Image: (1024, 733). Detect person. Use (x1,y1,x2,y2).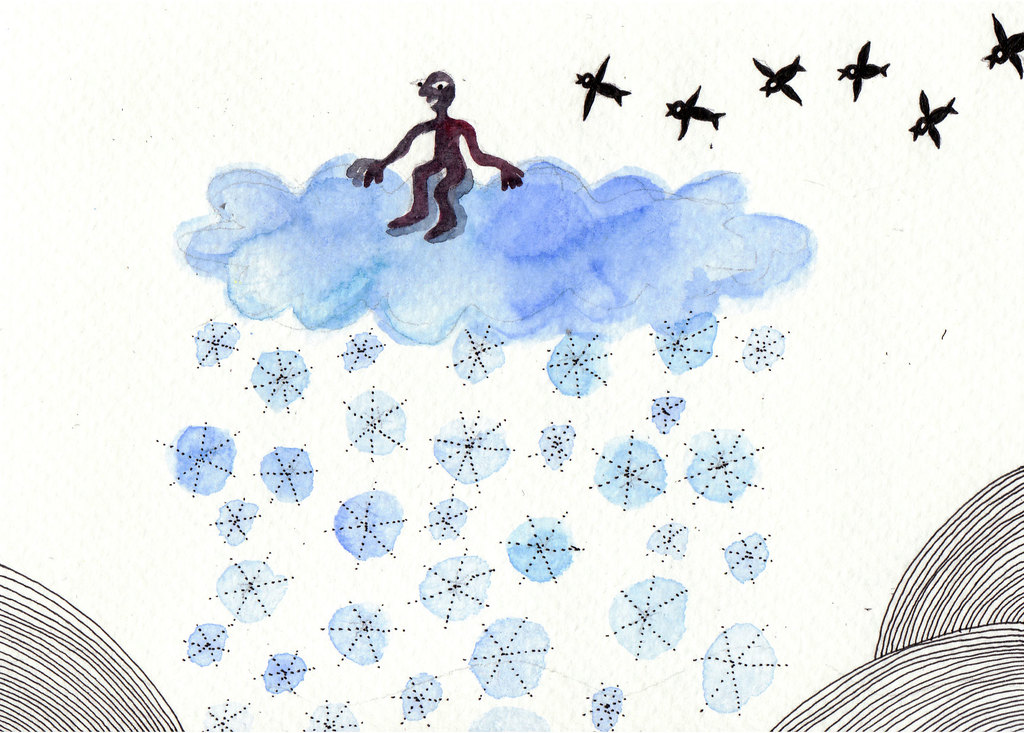
(341,64,529,245).
